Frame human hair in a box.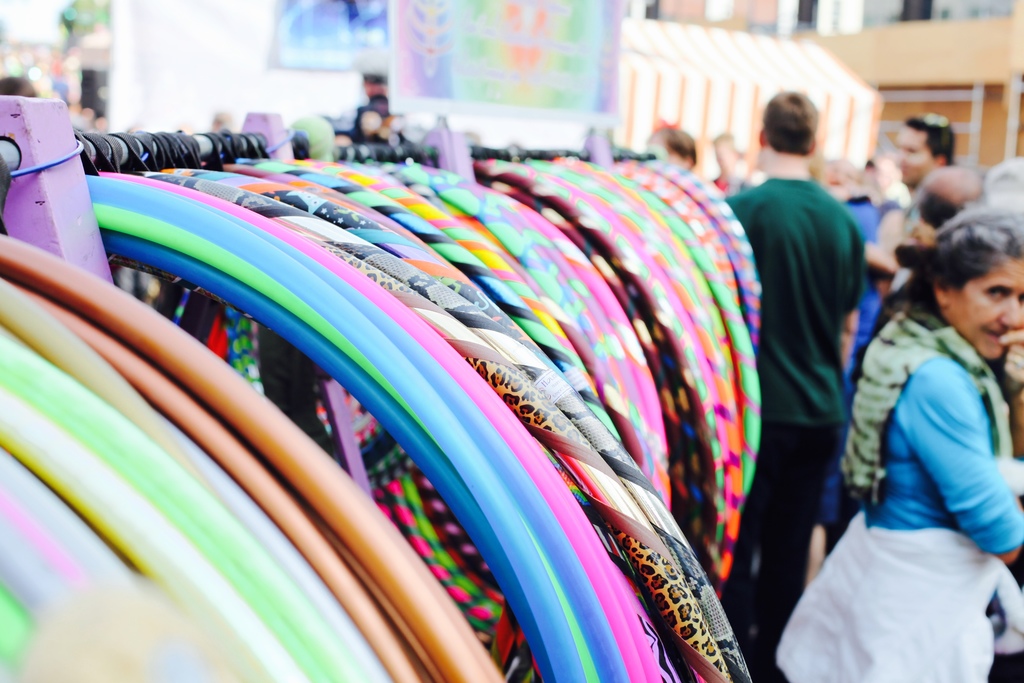
644, 128, 695, 167.
